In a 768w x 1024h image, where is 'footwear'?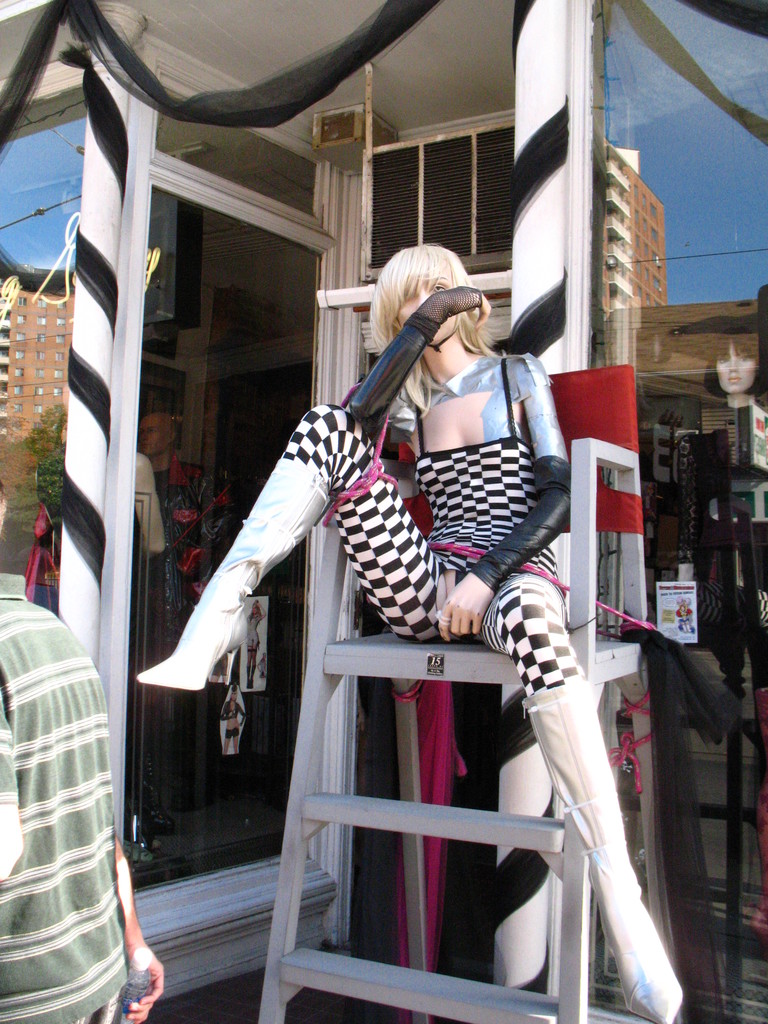
(515, 676, 686, 1023).
